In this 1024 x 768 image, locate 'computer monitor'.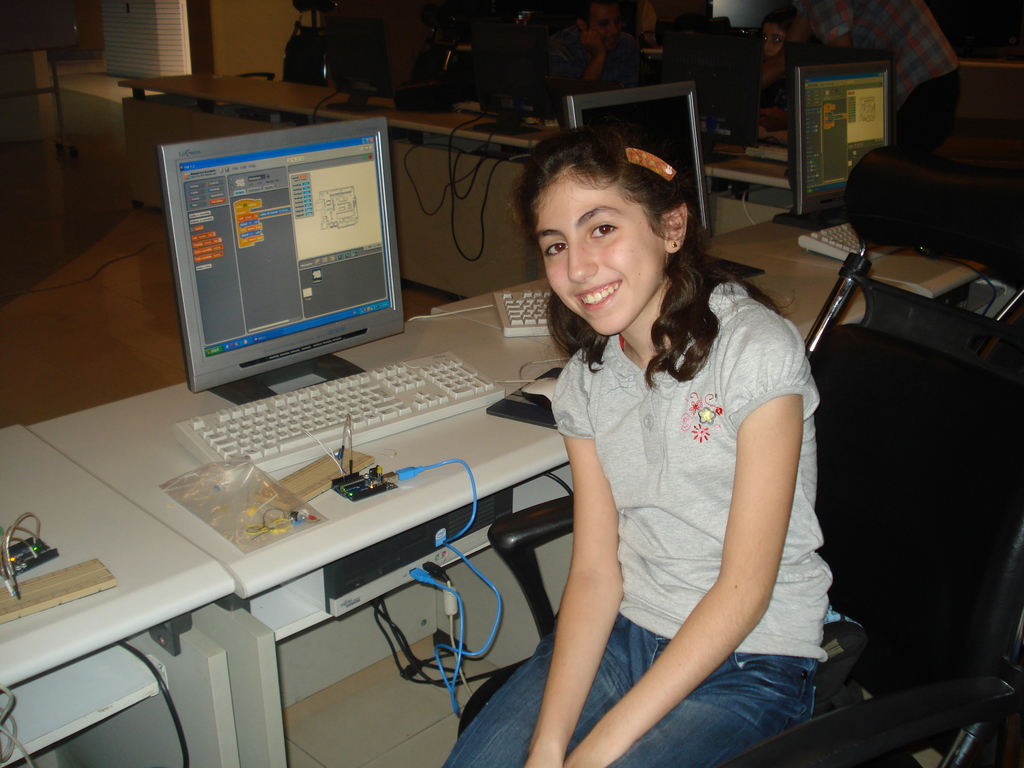
Bounding box: x1=159, y1=119, x2=404, y2=417.
